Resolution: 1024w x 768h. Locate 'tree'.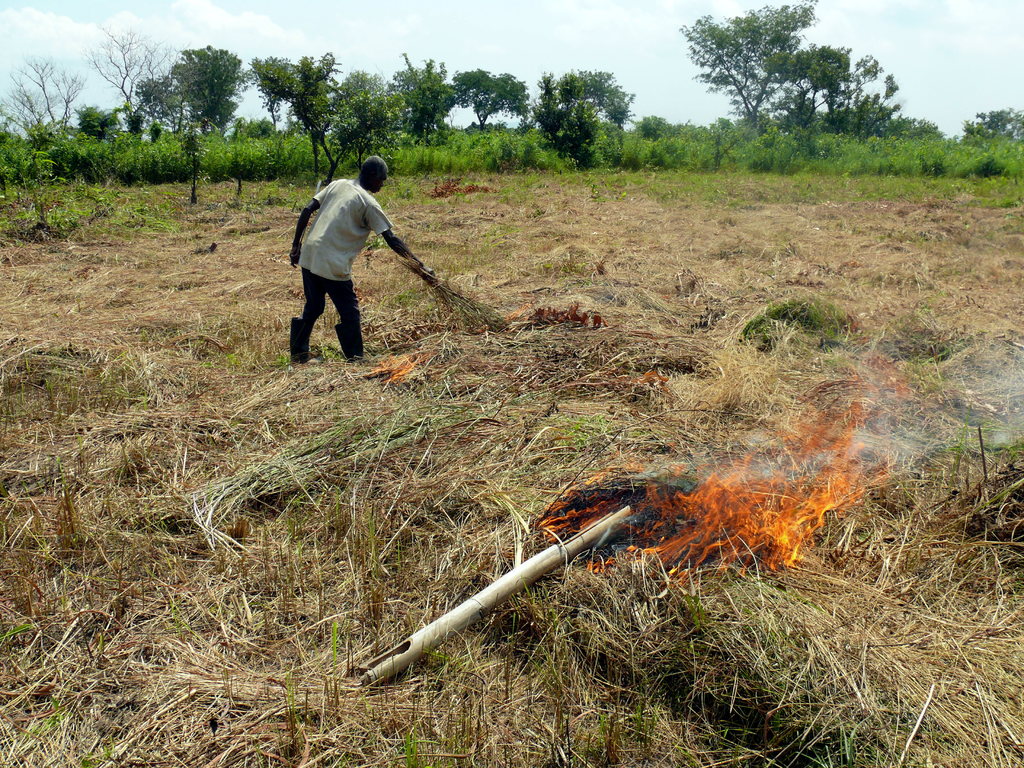
pyautogui.locateOnScreen(131, 31, 231, 204).
